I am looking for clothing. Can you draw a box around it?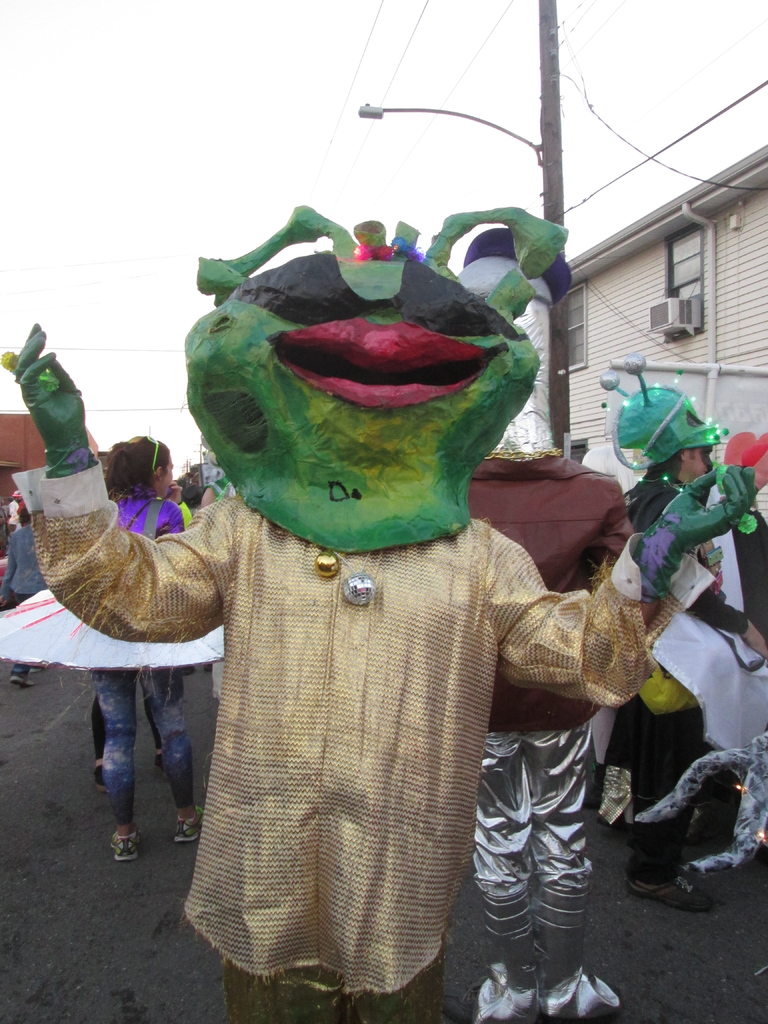
Sure, the bounding box is box(466, 449, 636, 899).
